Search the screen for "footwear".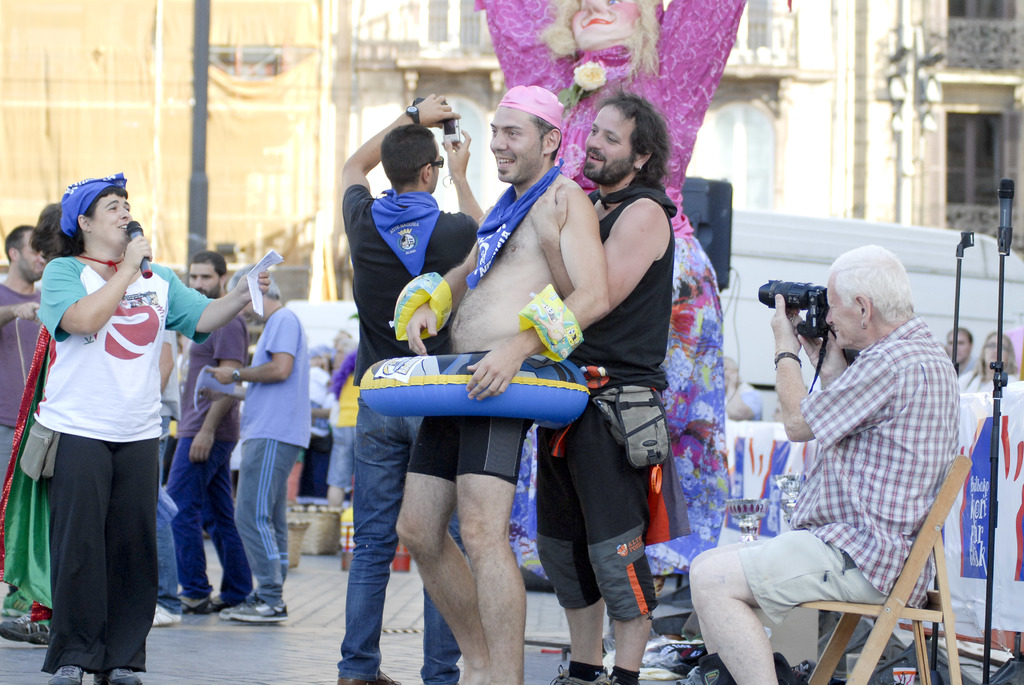
Found at region(211, 591, 234, 608).
